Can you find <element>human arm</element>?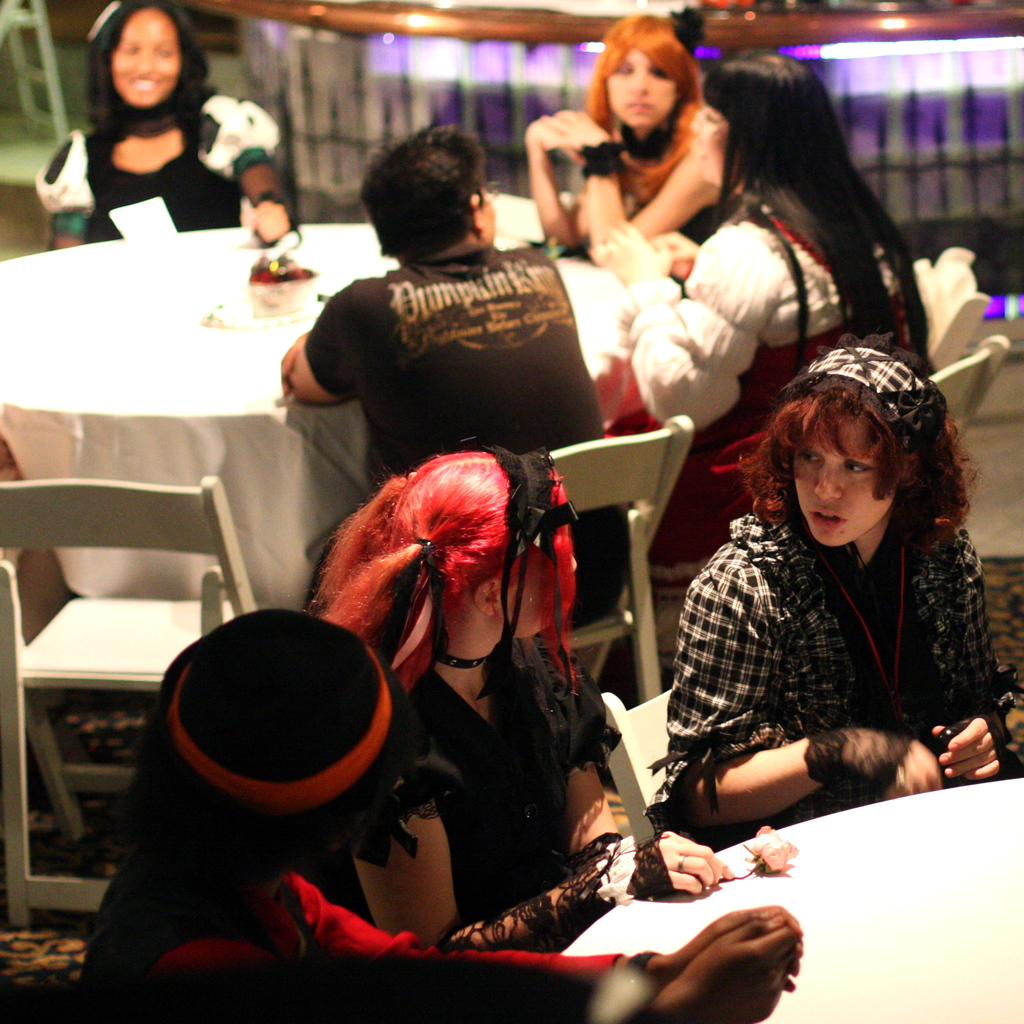
Yes, bounding box: box=[492, 903, 807, 996].
